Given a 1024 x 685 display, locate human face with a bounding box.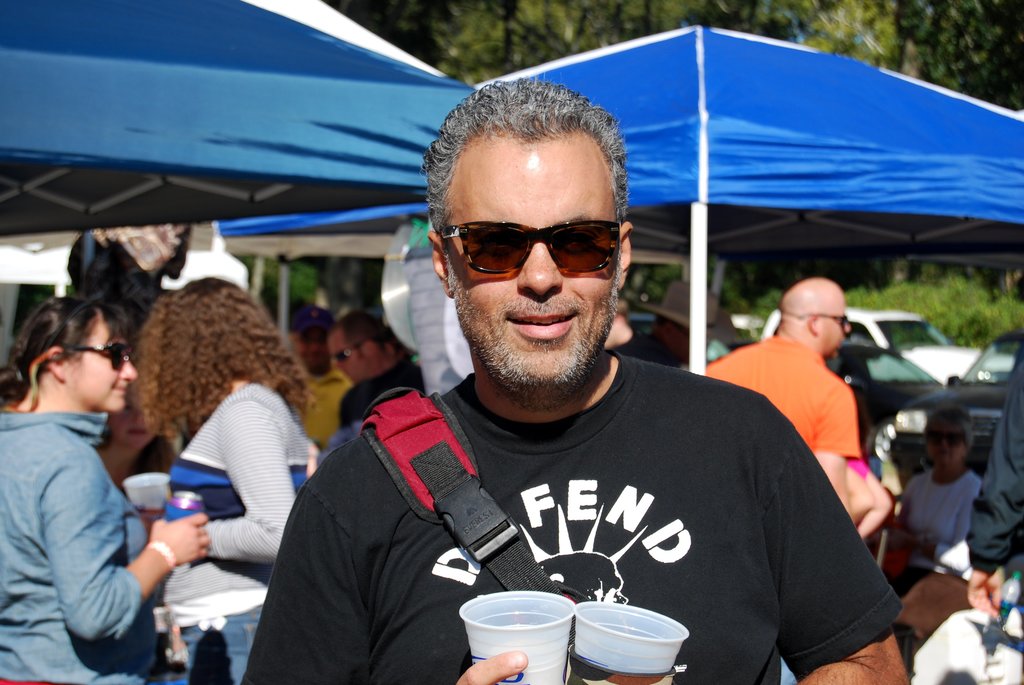
Located: bbox=[60, 312, 138, 412].
